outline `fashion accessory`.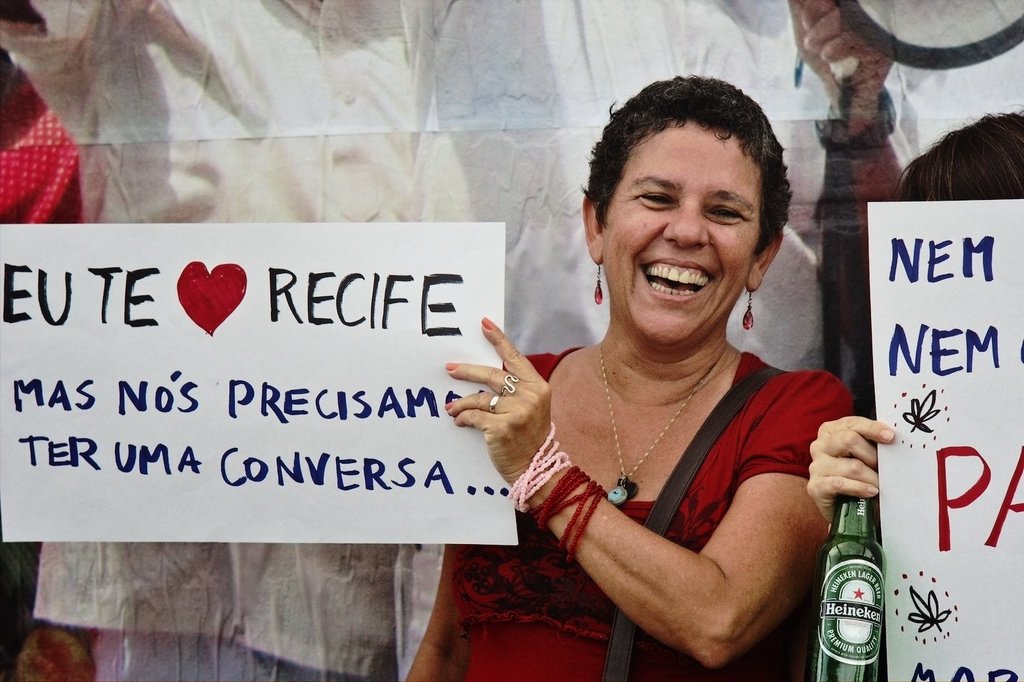
Outline: {"left": 816, "top": 83, "right": 896, "bottom": 160}.
